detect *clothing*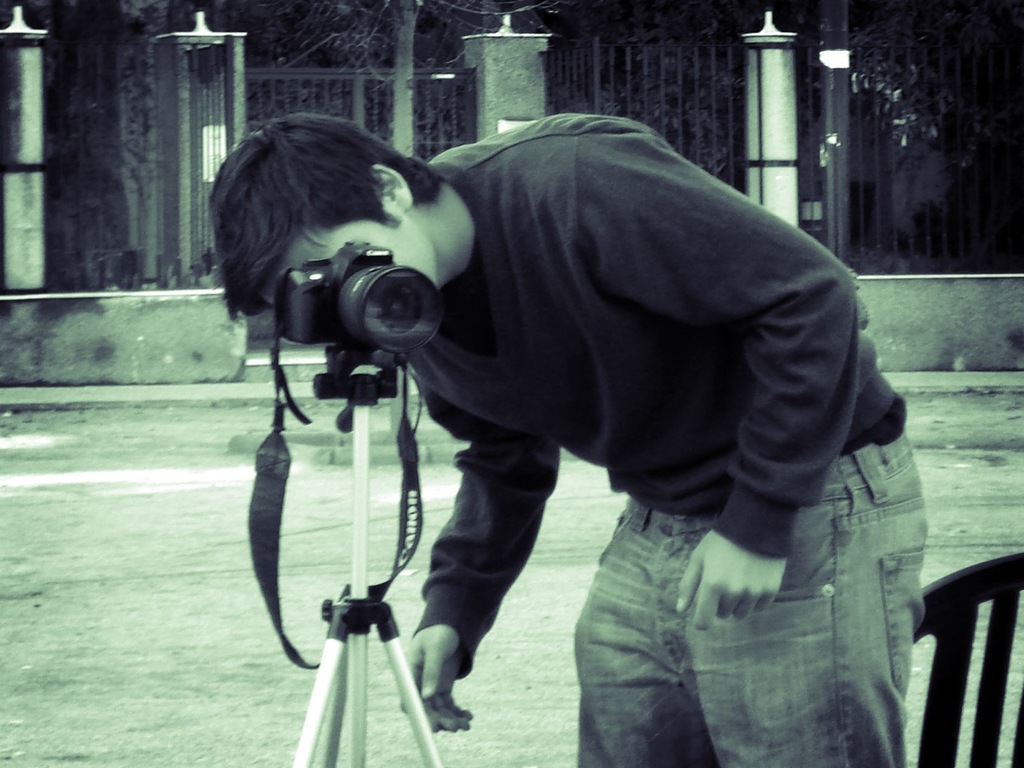
bbox=(222, 43, 900, 700)
